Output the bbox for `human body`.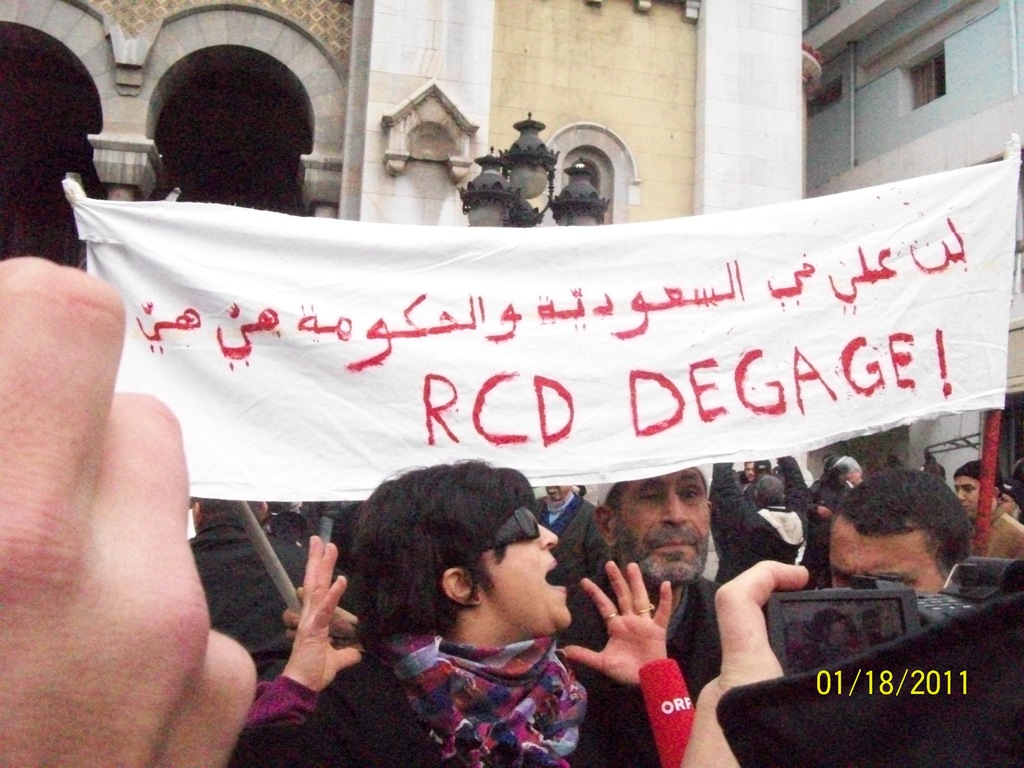
detection(824, 461, 975, 596).
